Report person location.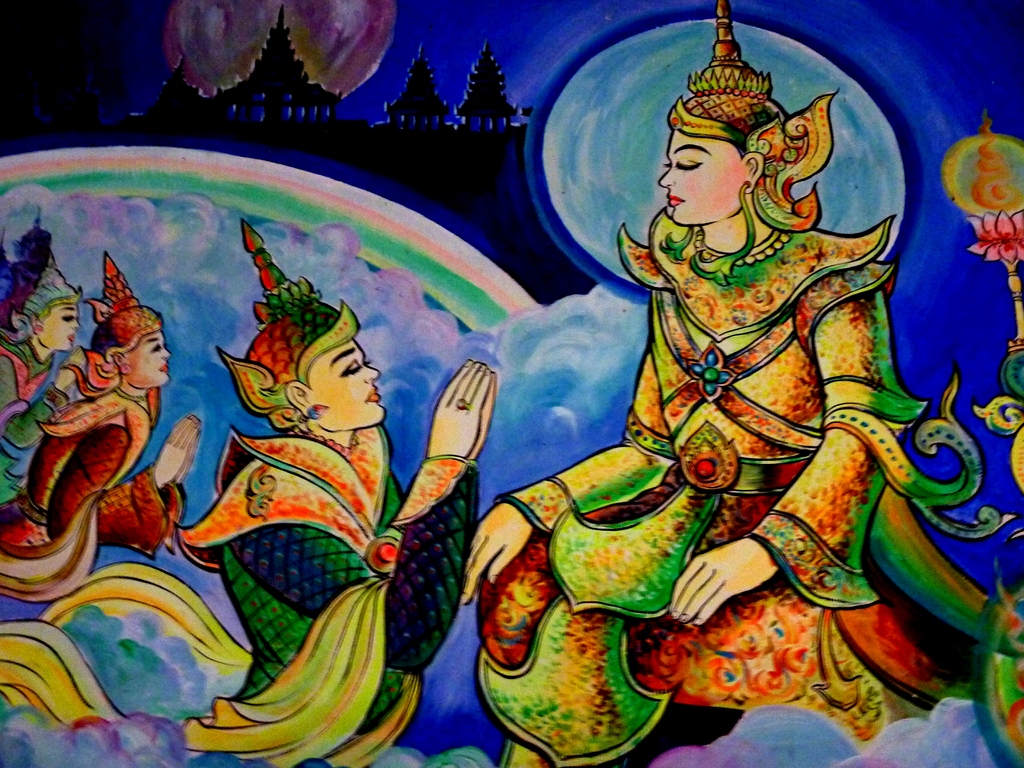
Report: (left=463, top=0, right=927, bottom=708).
